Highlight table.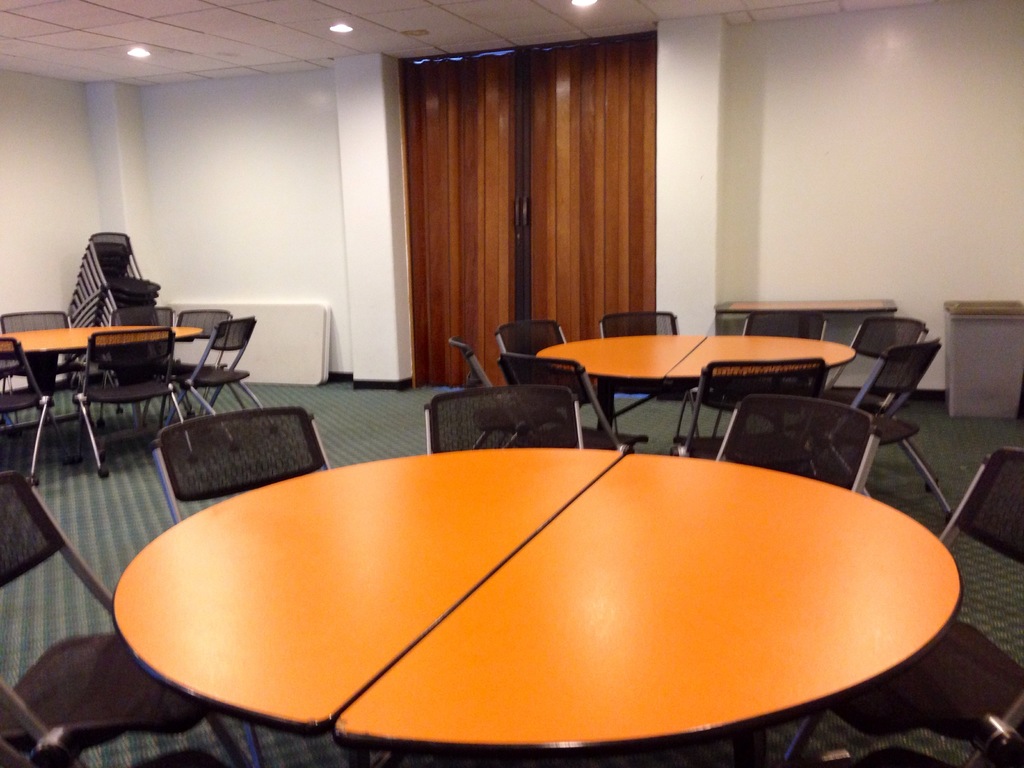
Highlighted region: (x1=539, y1=338, x2=856, y2=442).
